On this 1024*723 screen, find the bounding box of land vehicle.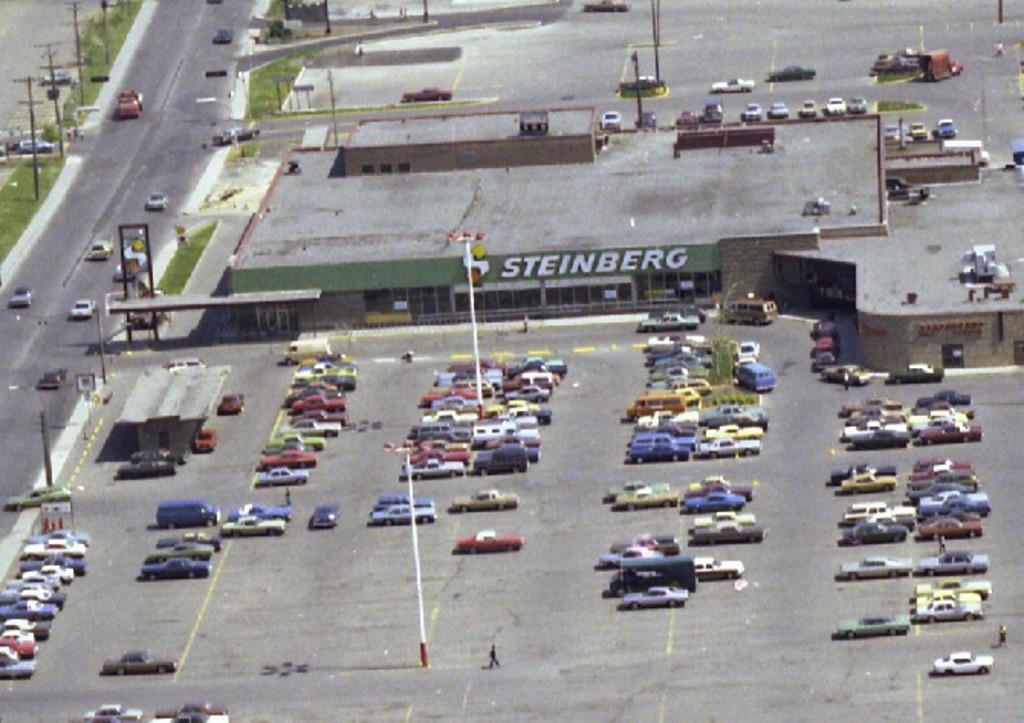
Bounding box: rect(211, 23, 237, 46).
